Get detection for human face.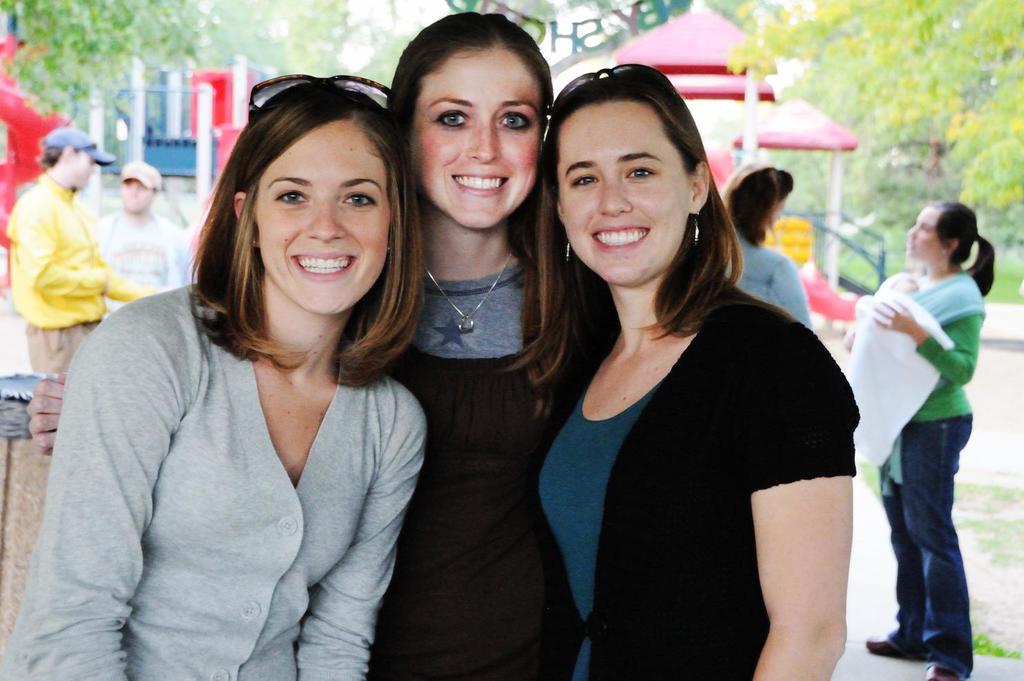
Detection: left=254, top=123, right=391, bottom=313.
